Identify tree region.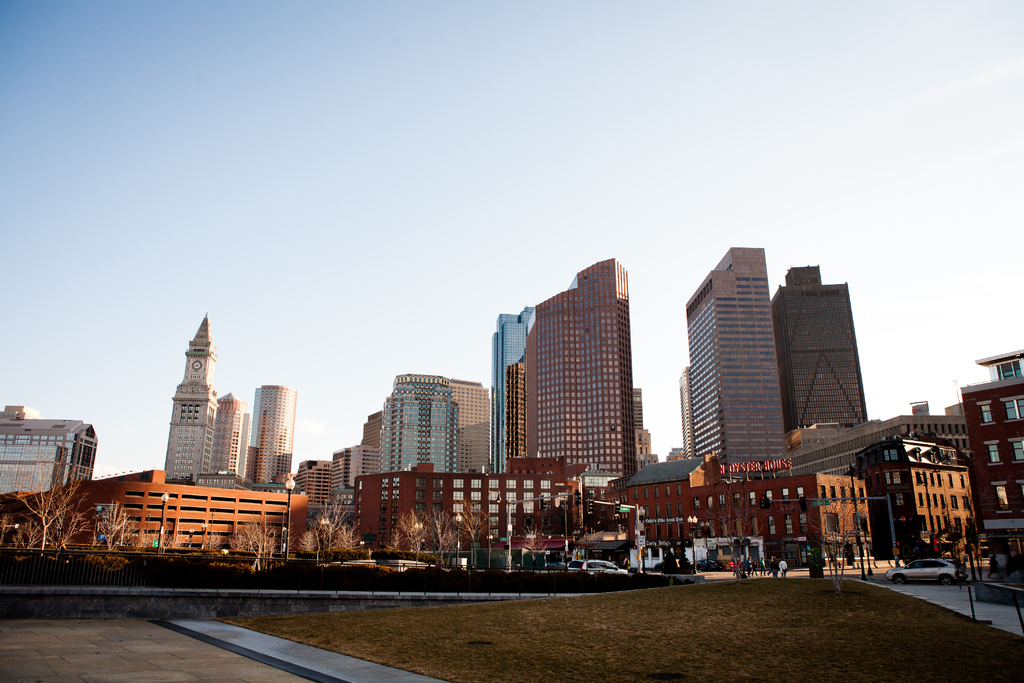
Region: rect(9, 449, 98, 552).
